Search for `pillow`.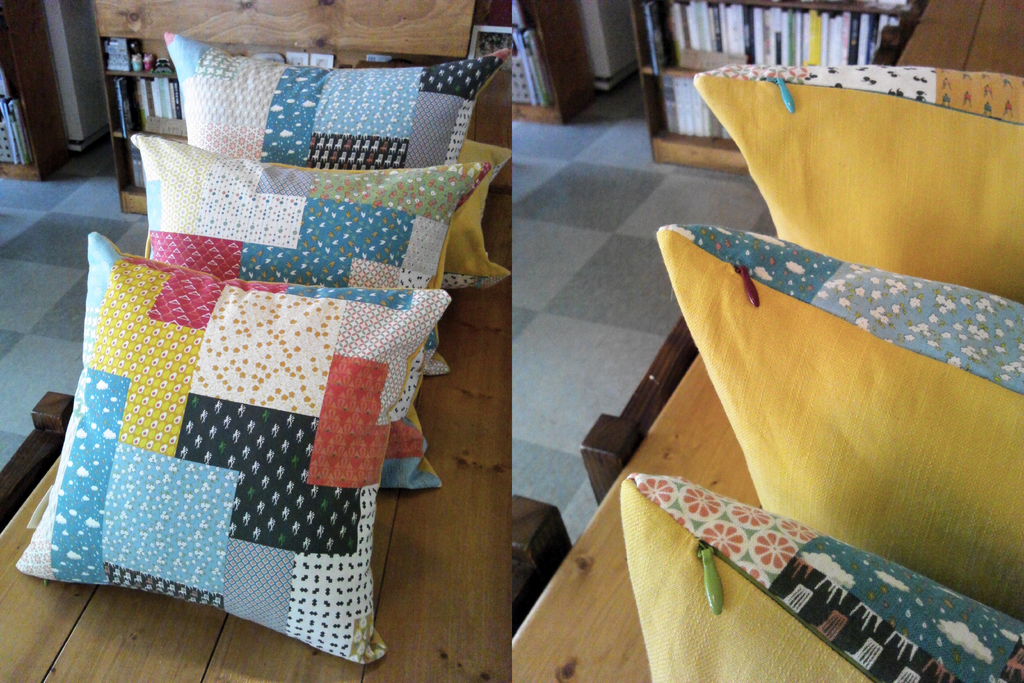
Found at crop(615, 481, 1023, 682).
